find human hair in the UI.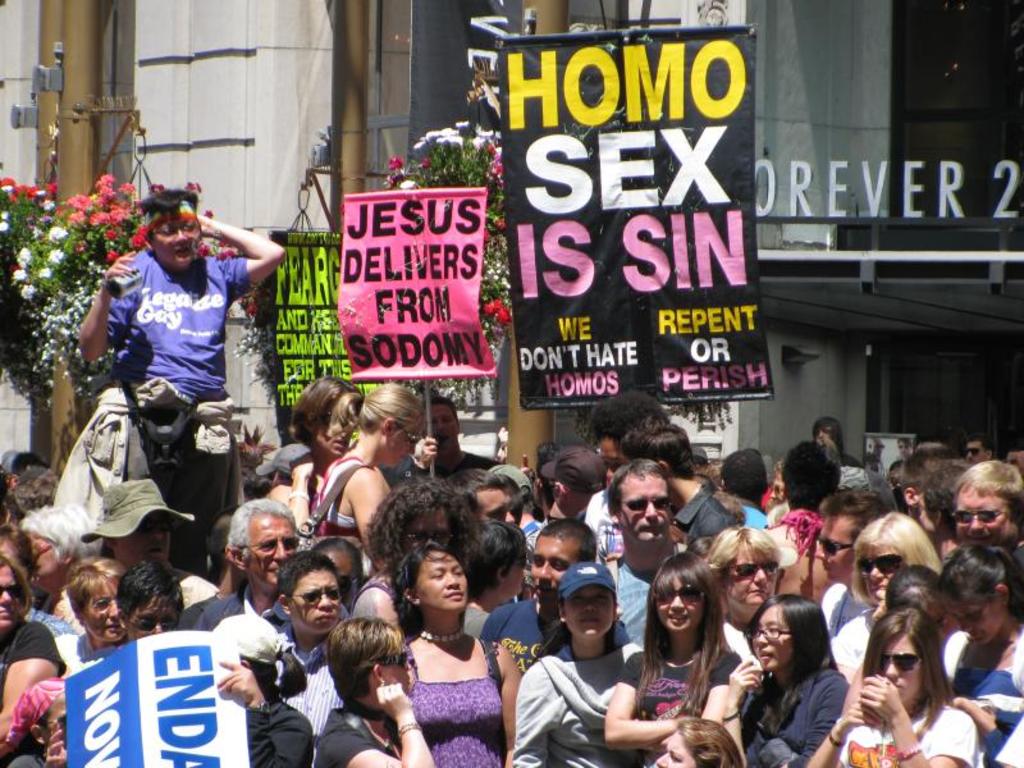
UI element at region(8, 449, 42, 481).
